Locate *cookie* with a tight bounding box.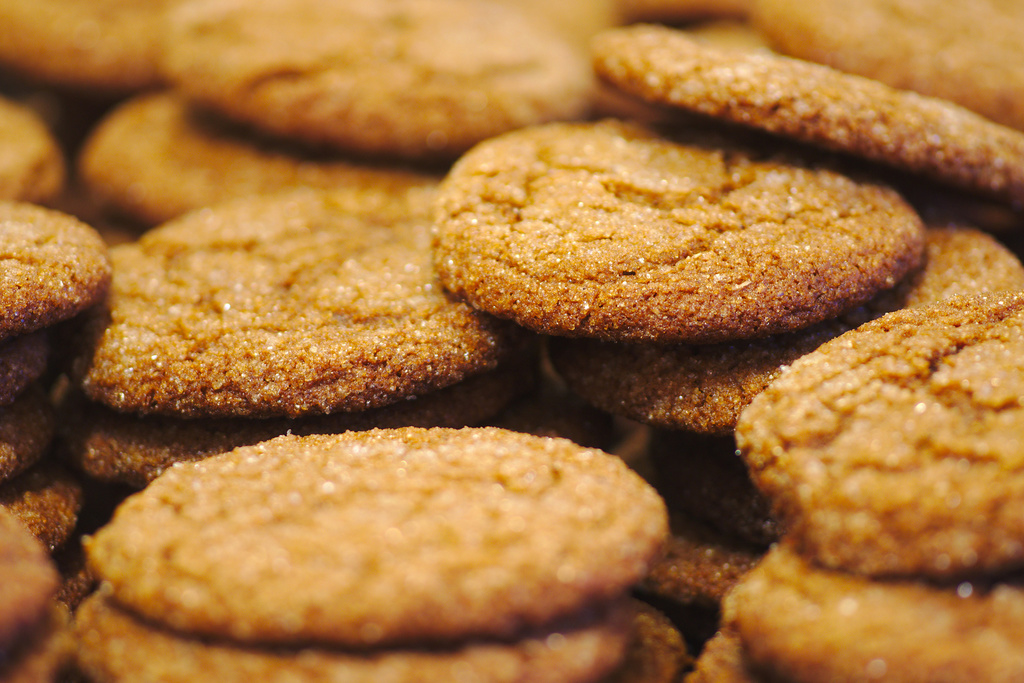
(left=0, top=0, right=180, bottom=79).
